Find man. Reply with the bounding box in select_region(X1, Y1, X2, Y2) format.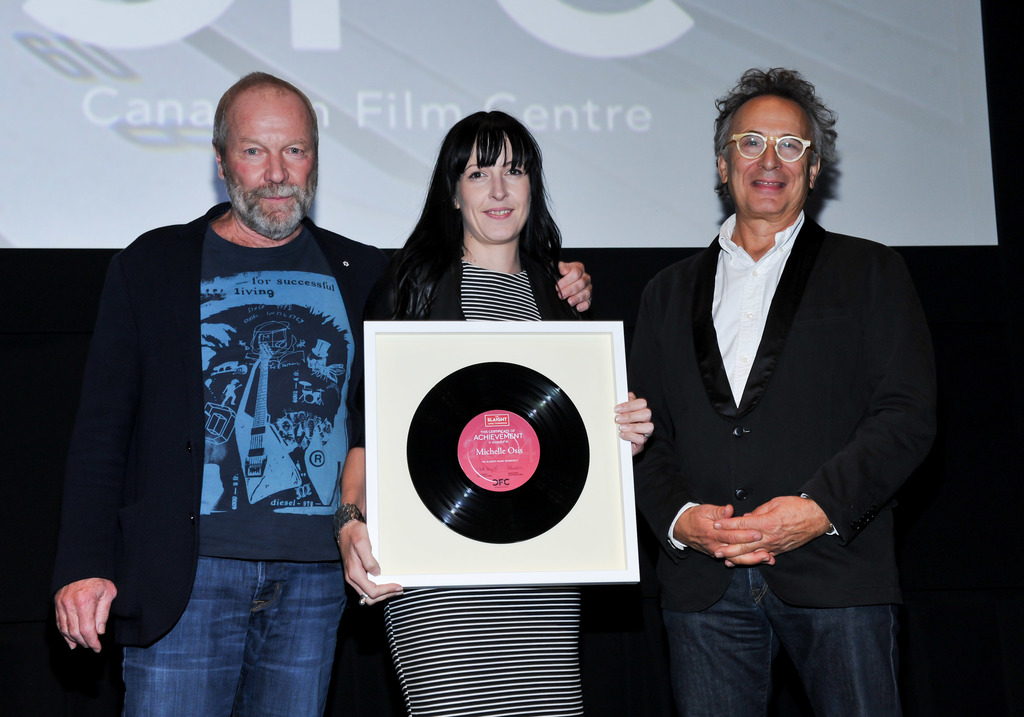
select_region(51, 72, 598, 716).
